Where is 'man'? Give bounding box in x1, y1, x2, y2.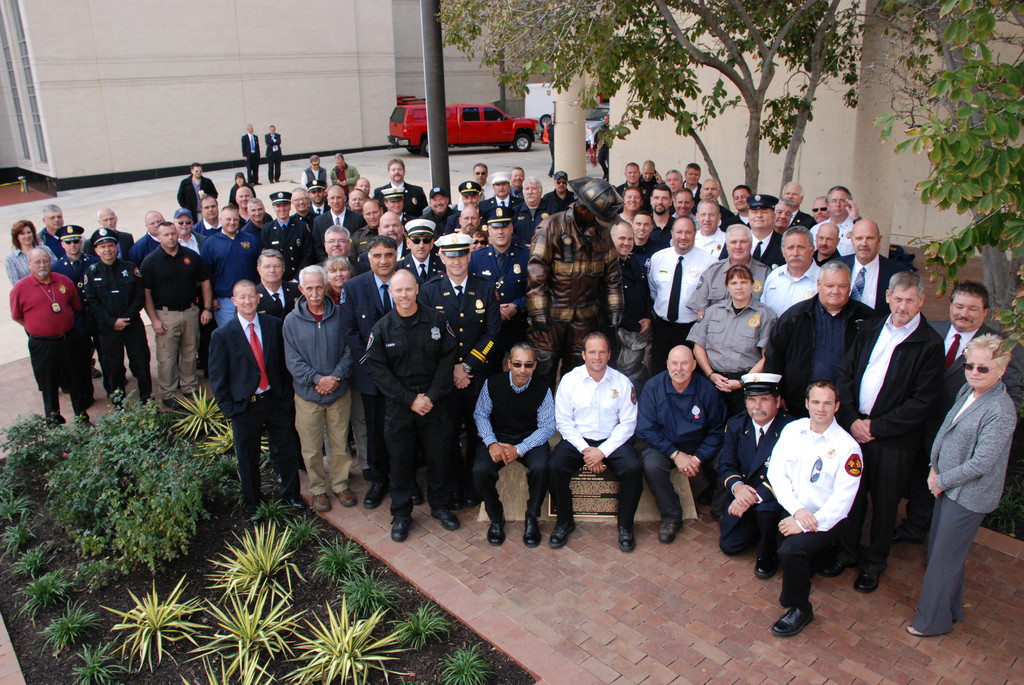
240, 122, 264, 185.
